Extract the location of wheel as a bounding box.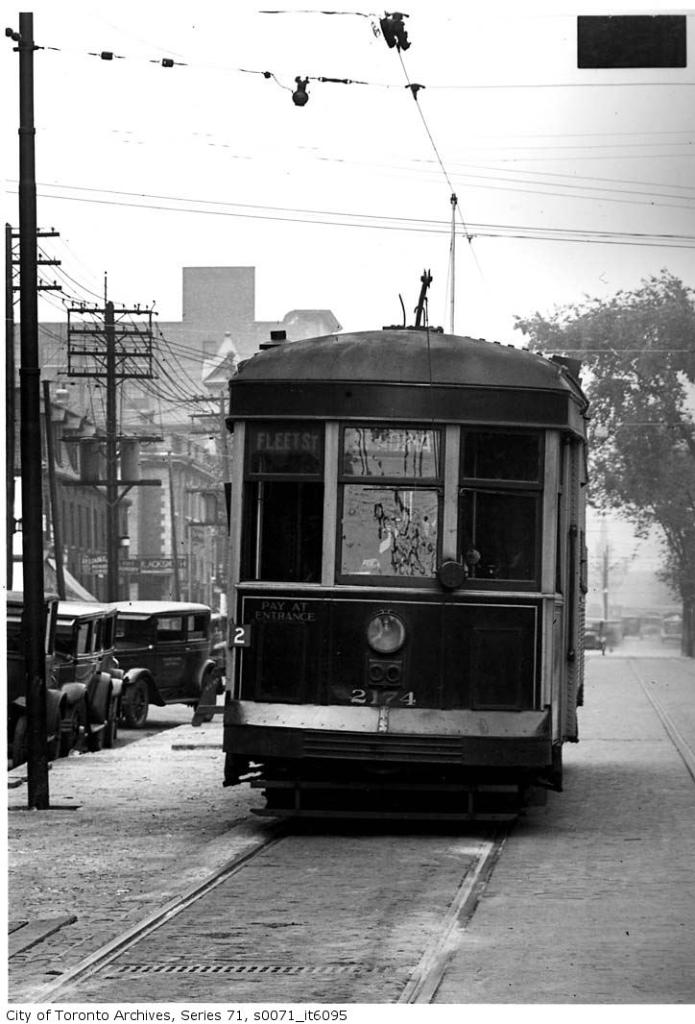
<box>92,705,108,749</box>.
